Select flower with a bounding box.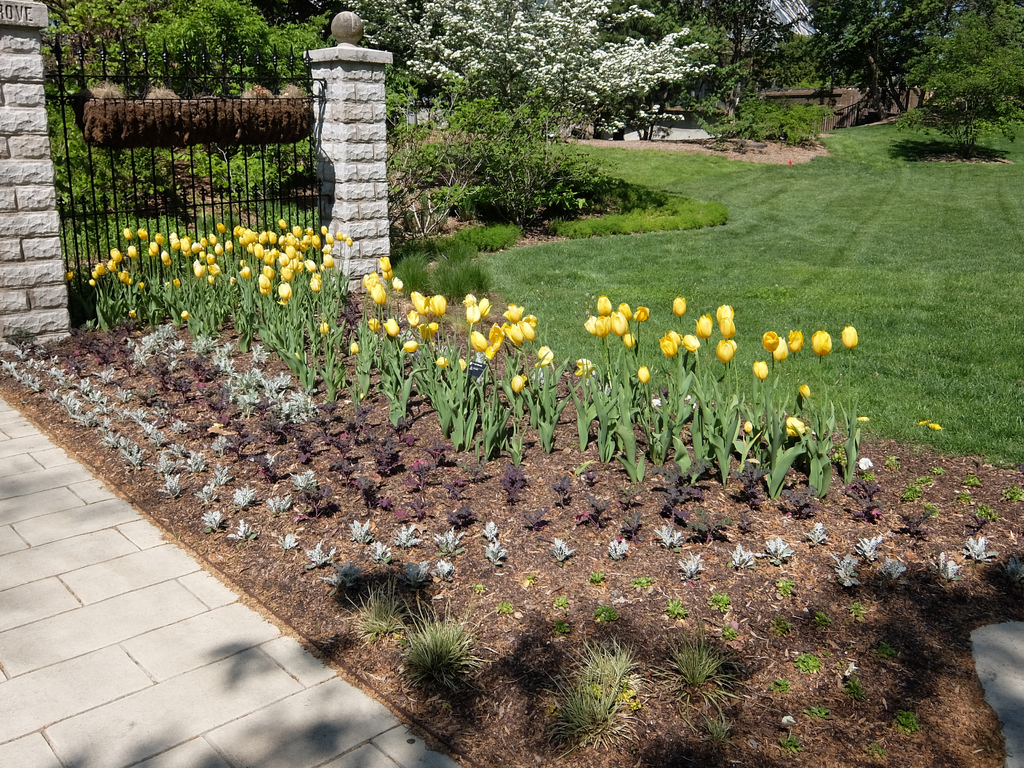
pyautogui.locateOnScreen(632, 306, 649, 322).
